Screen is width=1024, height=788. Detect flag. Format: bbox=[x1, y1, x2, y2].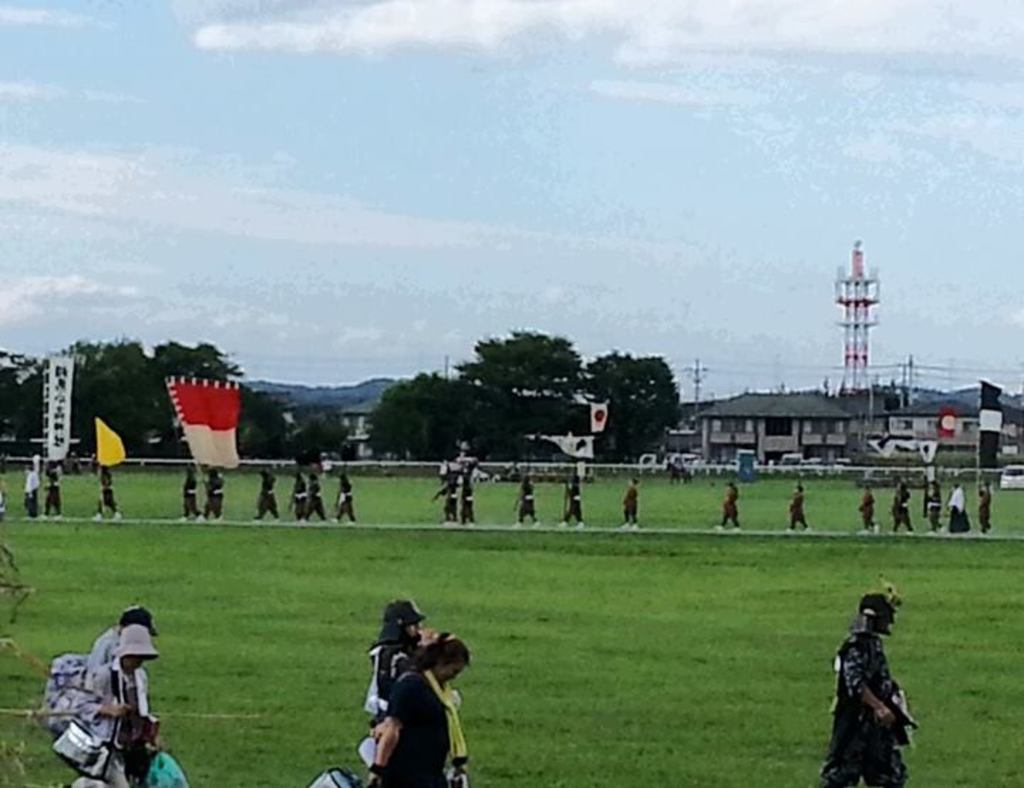
bbox=[166, 374, 246, 464].
